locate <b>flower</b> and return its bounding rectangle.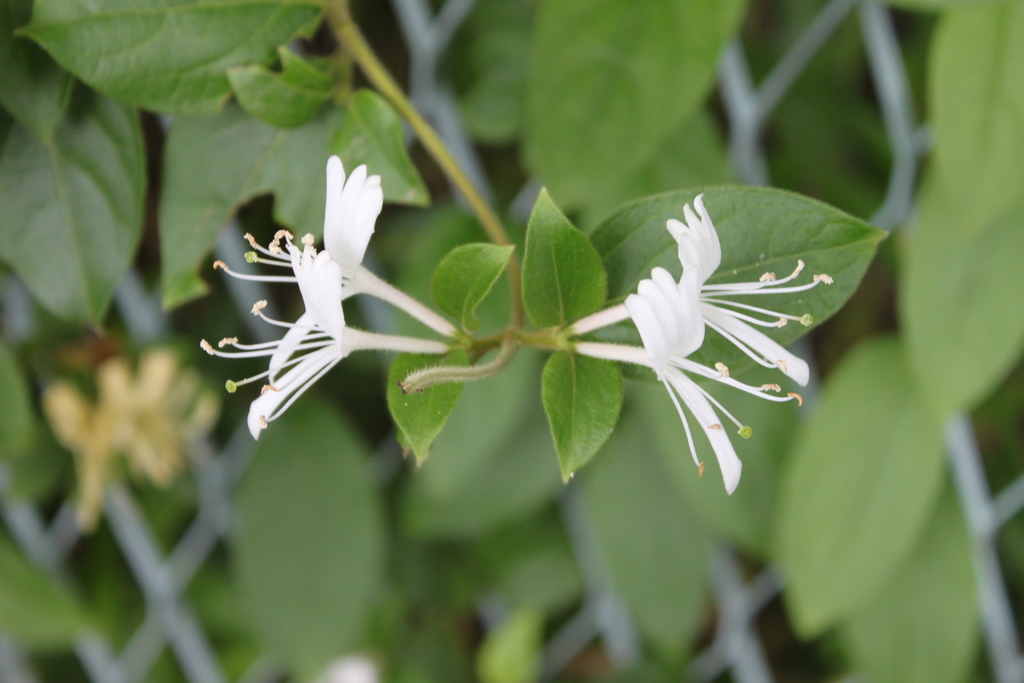
(left=575, top=268, right=804, bottom=495).
